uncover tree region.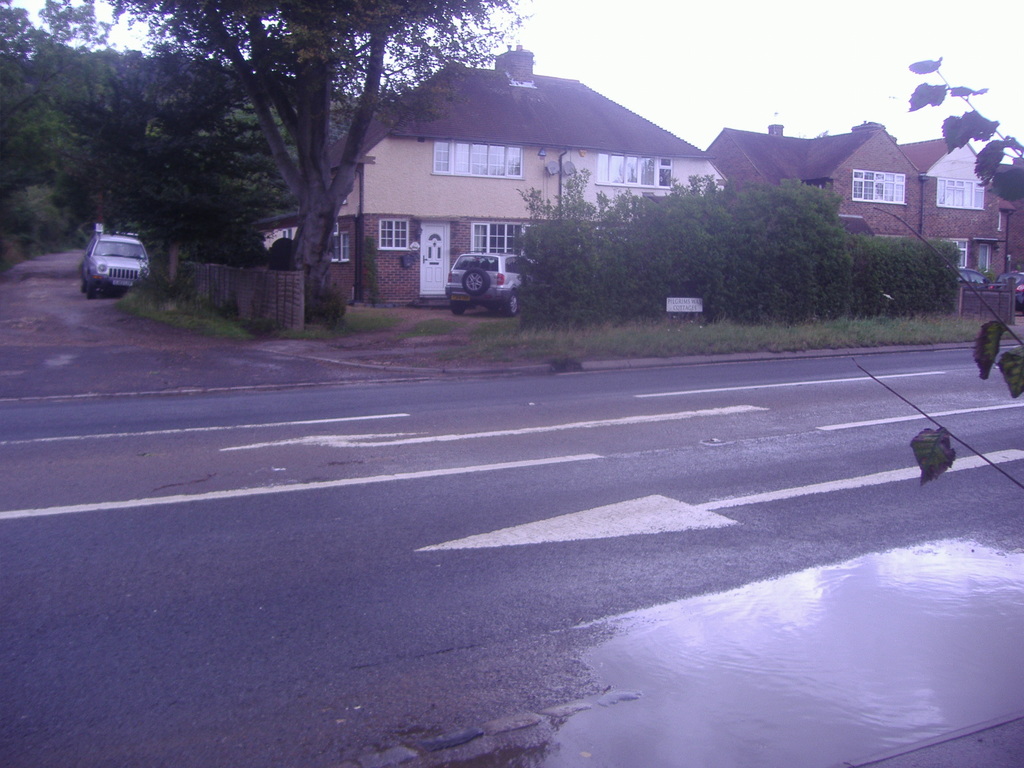
Uncovered: x1=860, y1=43, x2=1023, y2=502.
